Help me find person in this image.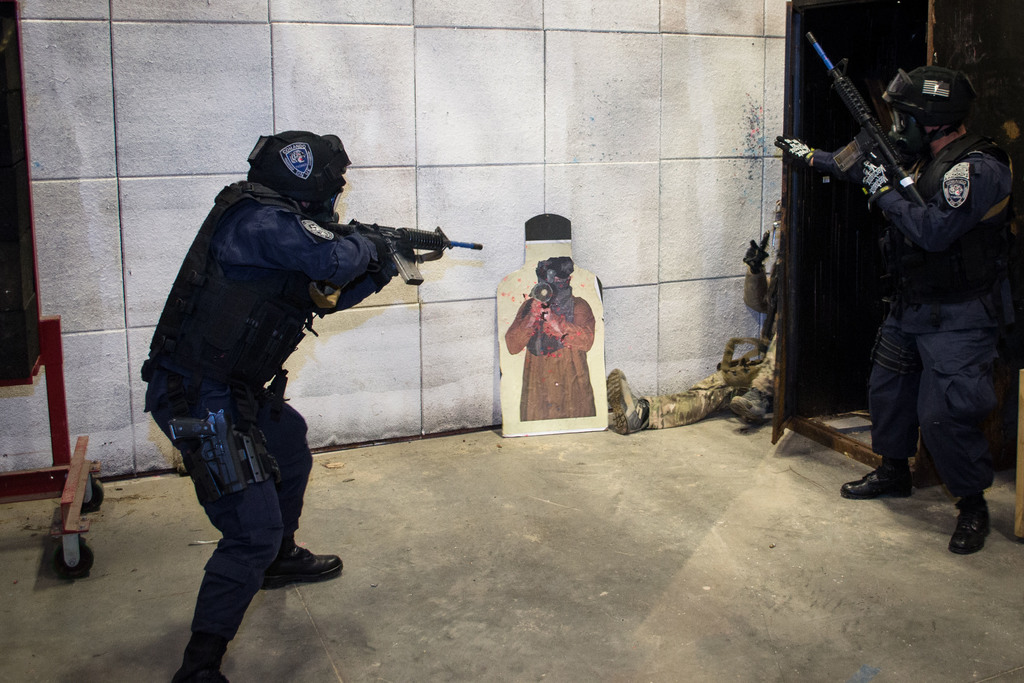
Found it: bbox=[612, 229, 792, 431].
